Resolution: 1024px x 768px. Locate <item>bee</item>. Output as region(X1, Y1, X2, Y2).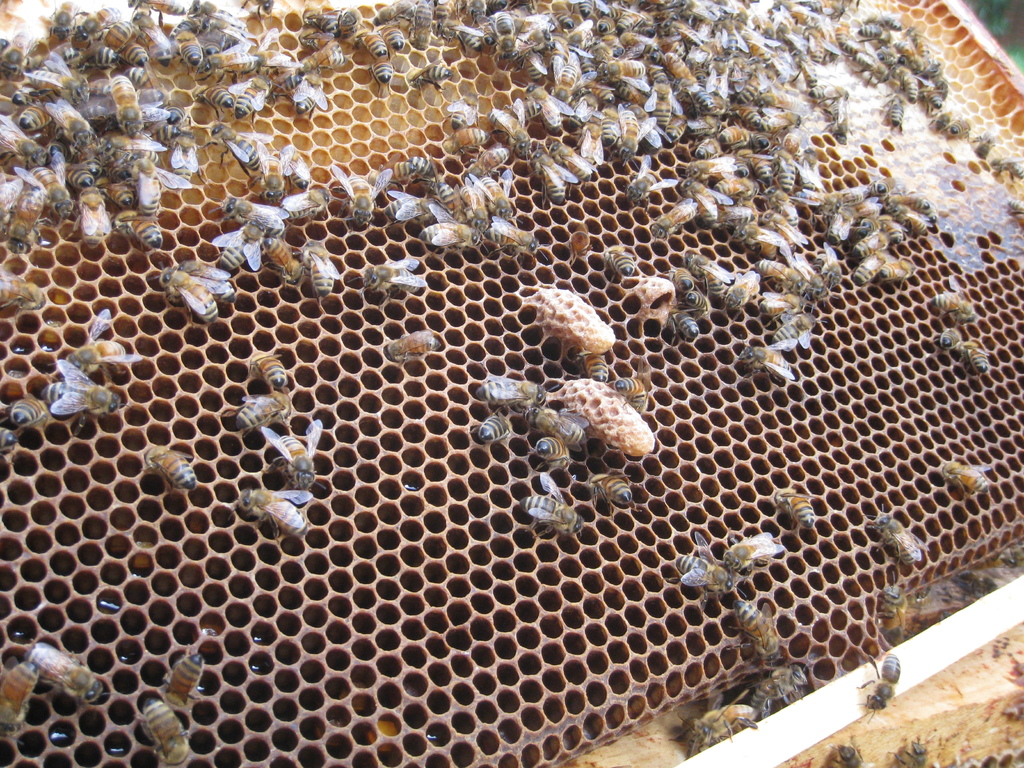
region(86, 0, 131, 40).
